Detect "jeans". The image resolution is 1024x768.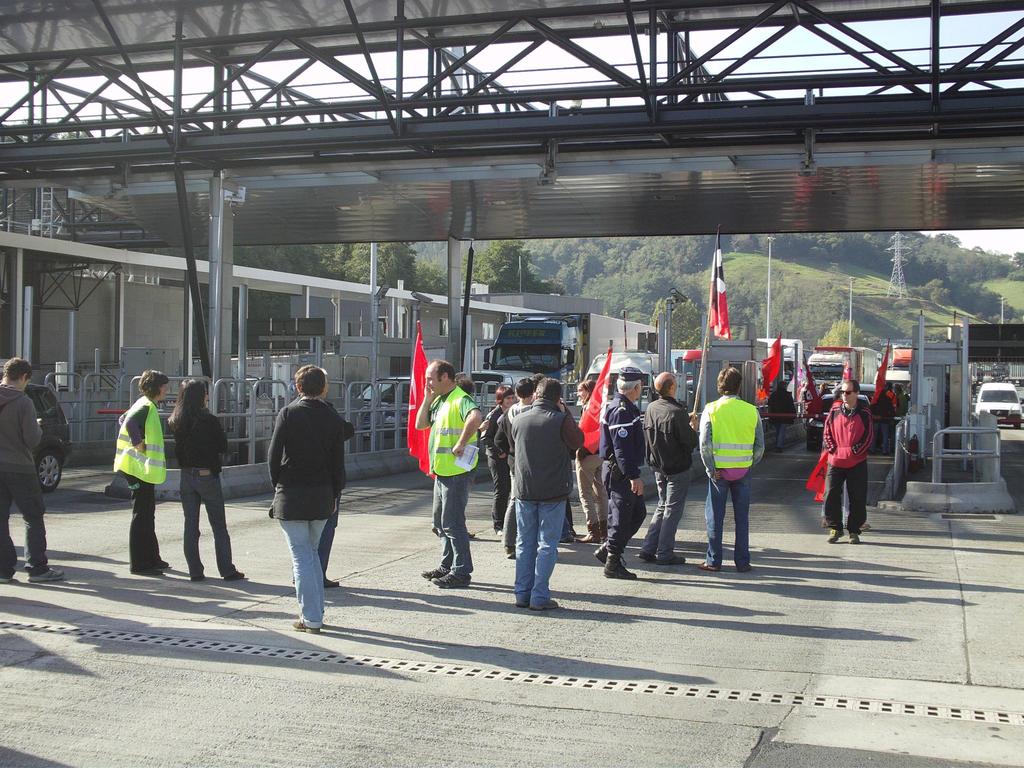
locate(491, 456, 511, 527).
